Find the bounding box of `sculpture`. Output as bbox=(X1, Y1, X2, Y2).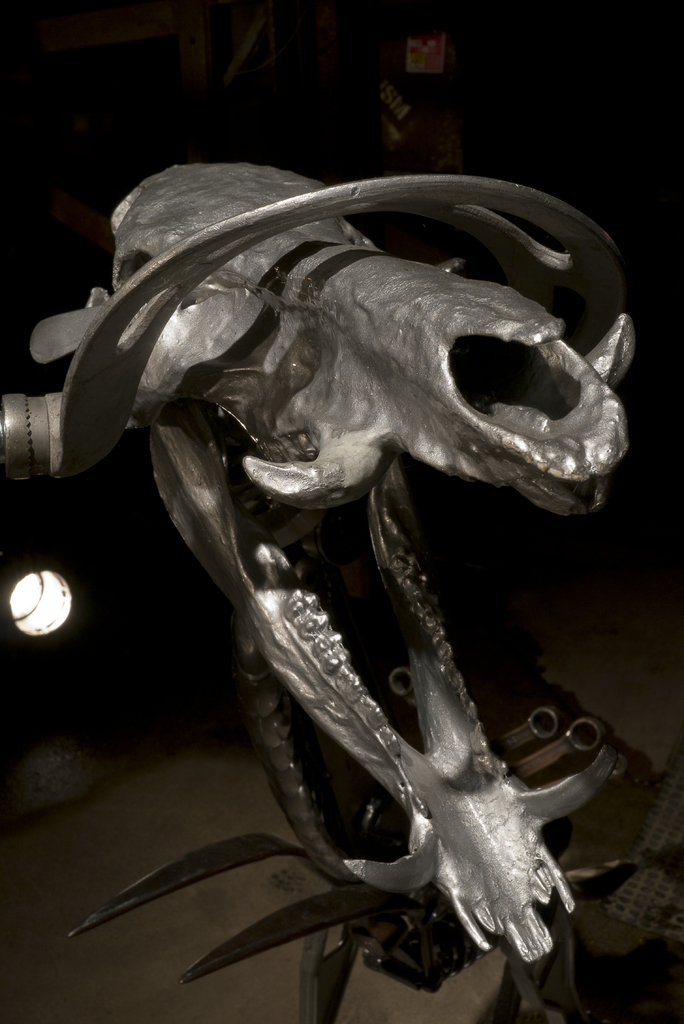
bbox=(0, 160, 674, 1013).
